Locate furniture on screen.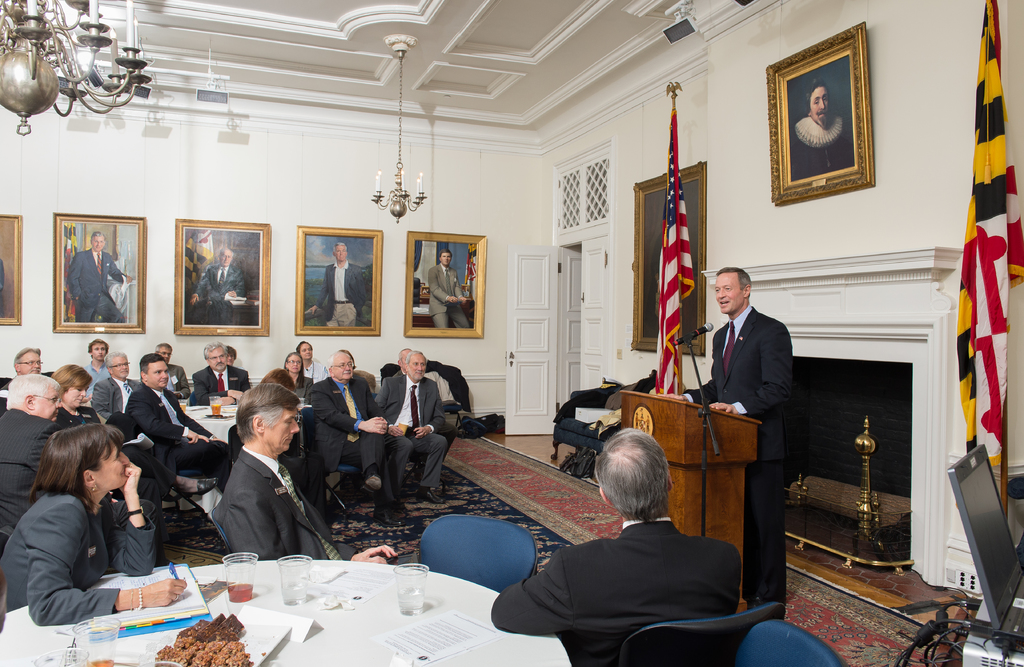
On screen at left=305, top=407, right=353, bottom=510.
